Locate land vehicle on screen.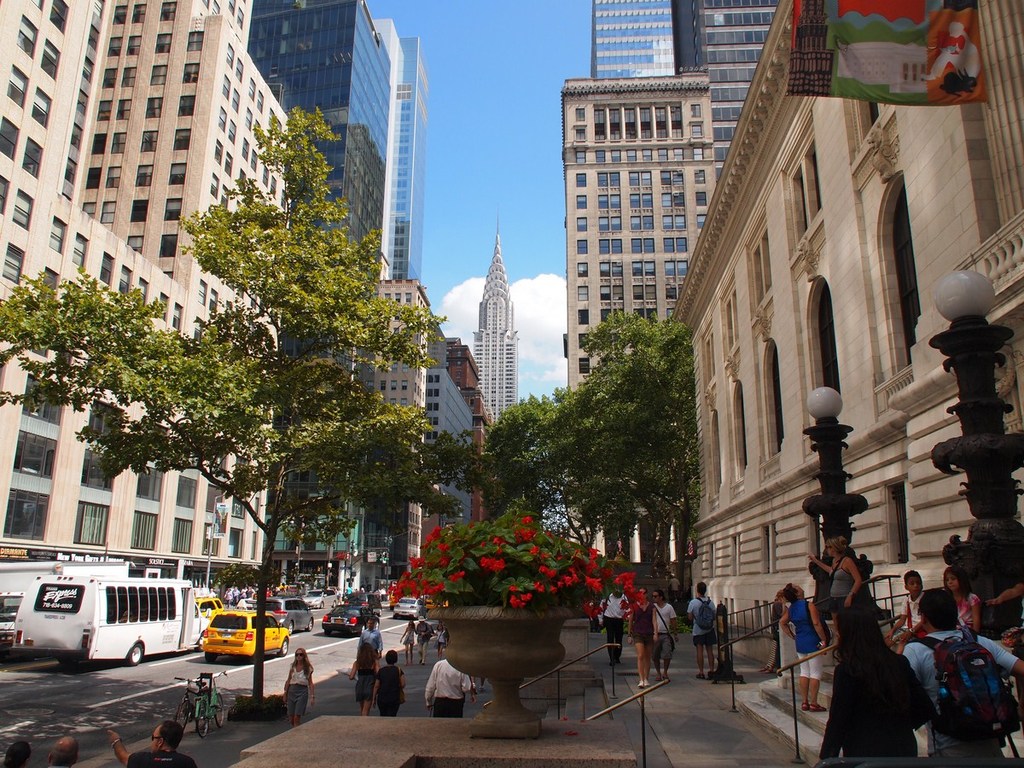
On screen at pyautogui.locateOnScreen(0, 589, 26, 654).
